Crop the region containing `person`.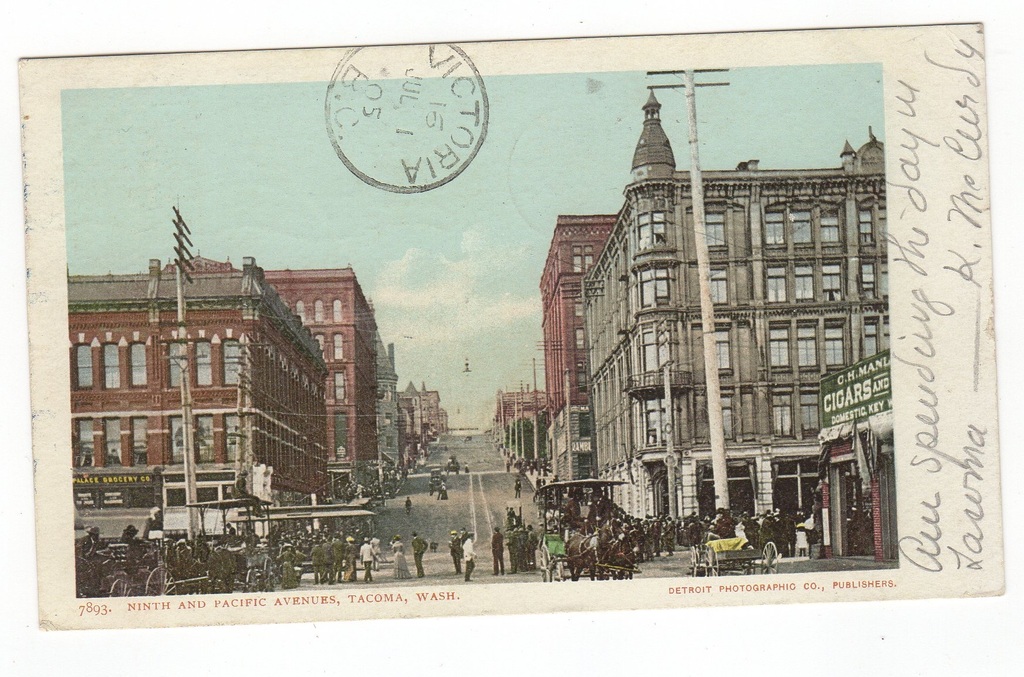
Crop region: bbox(306, 537, 327, 580).
